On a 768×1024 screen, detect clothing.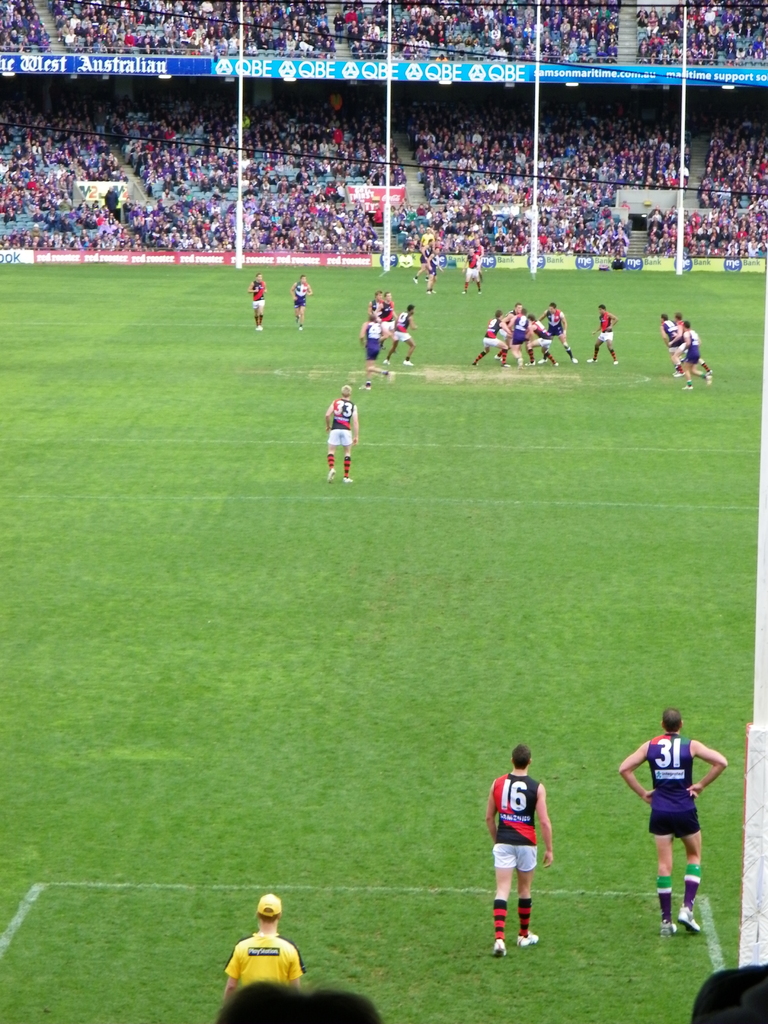
BBox(609, 348, 616, 362).
